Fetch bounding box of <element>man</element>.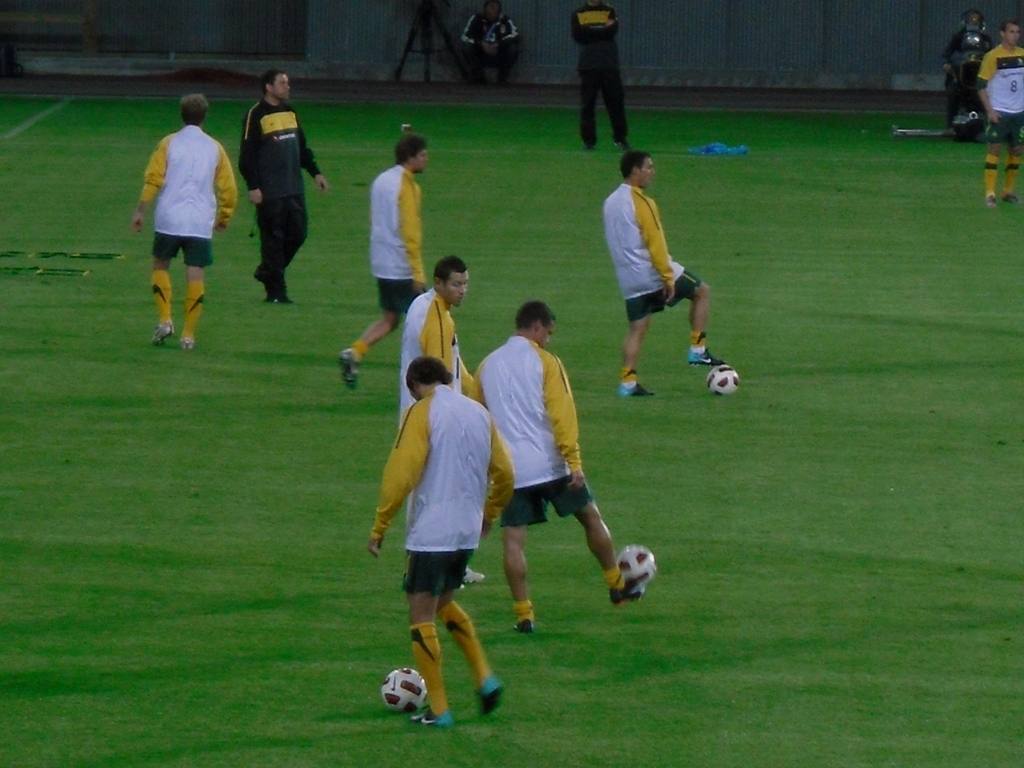
Bbox: [left=454, top=0, right=518, bottom=87].
